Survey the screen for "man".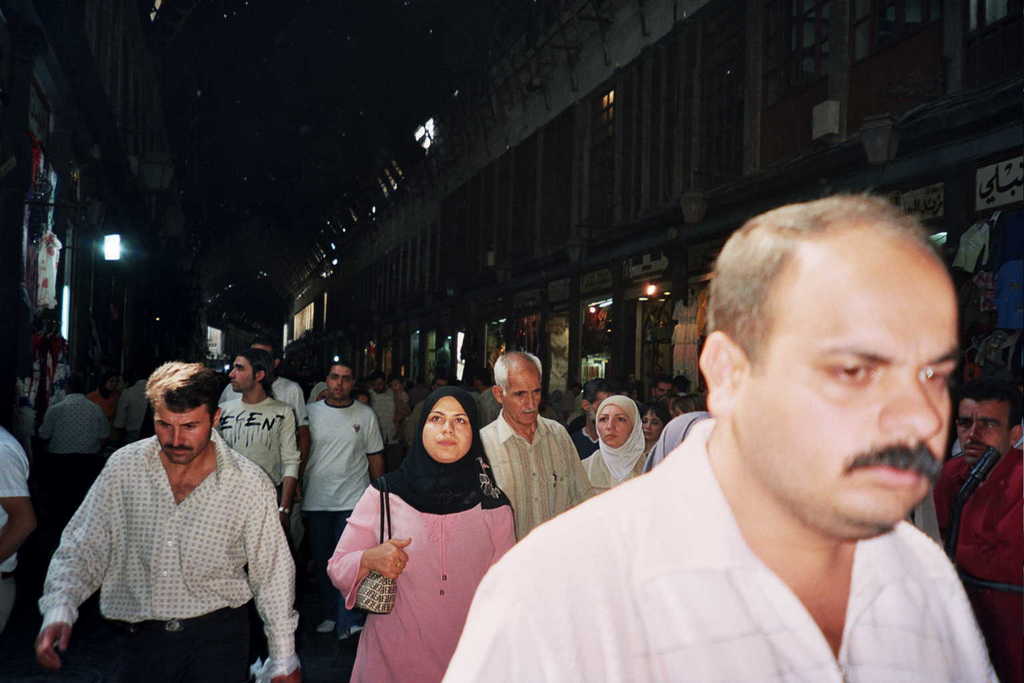
Survey found: 925 379 1023 660.
